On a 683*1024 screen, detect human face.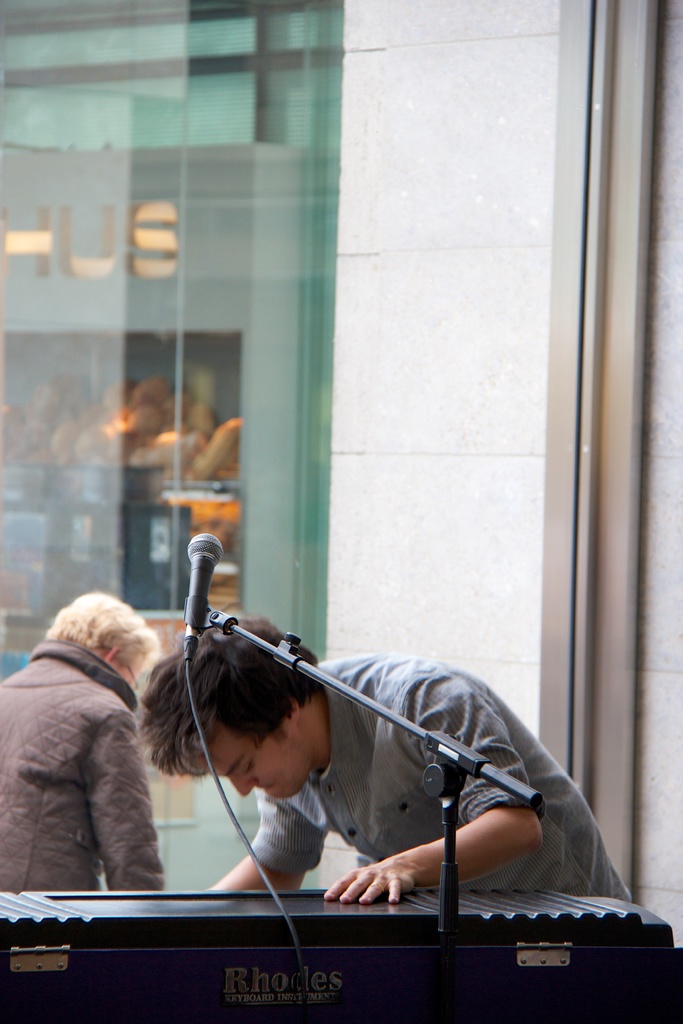
<bbox>212, 713, 325, 796</bbox>.
